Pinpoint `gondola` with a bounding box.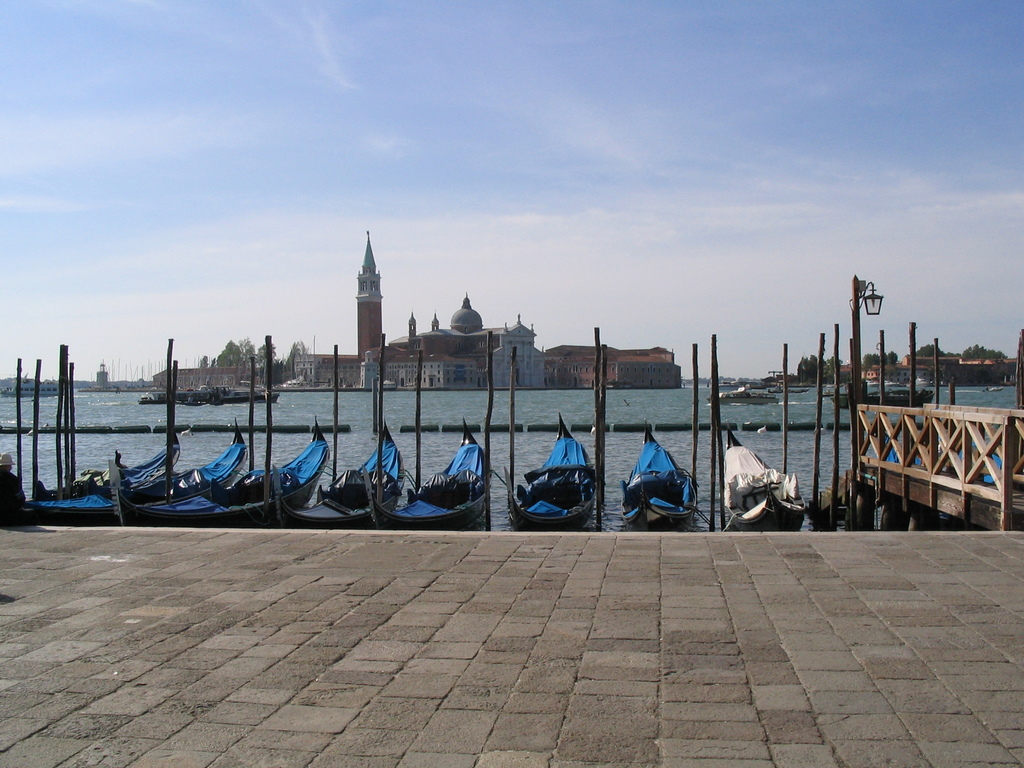
499,400,609,547.
